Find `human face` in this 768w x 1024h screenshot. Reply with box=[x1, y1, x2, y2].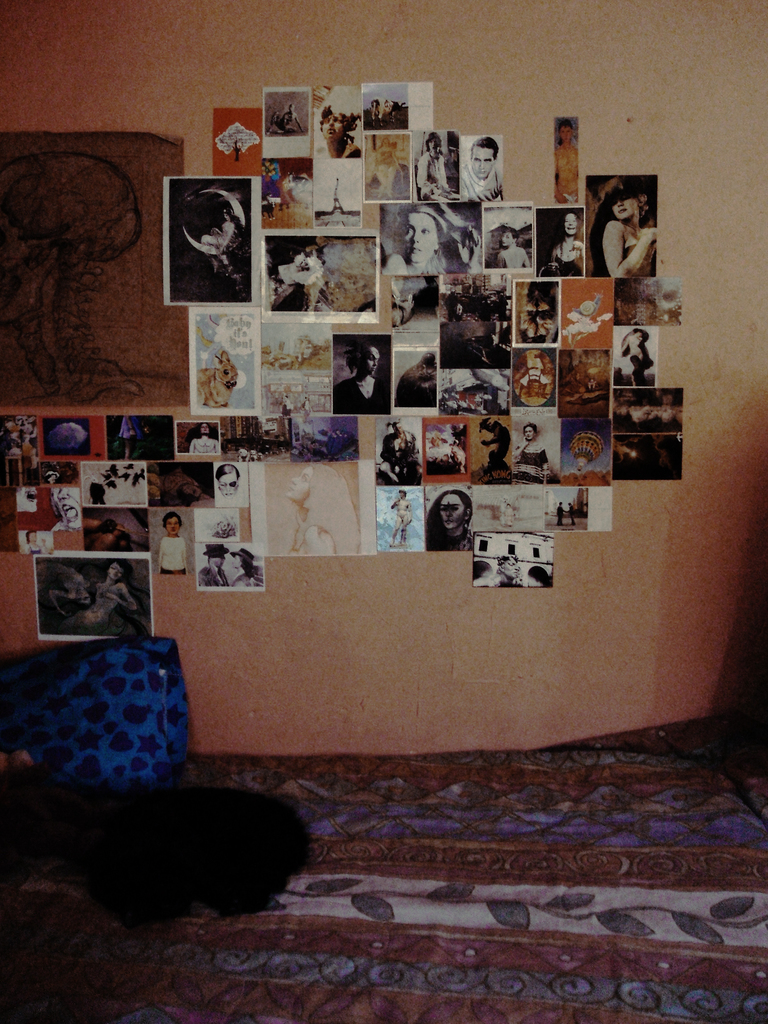
box=[470, 147, 497, 179].
